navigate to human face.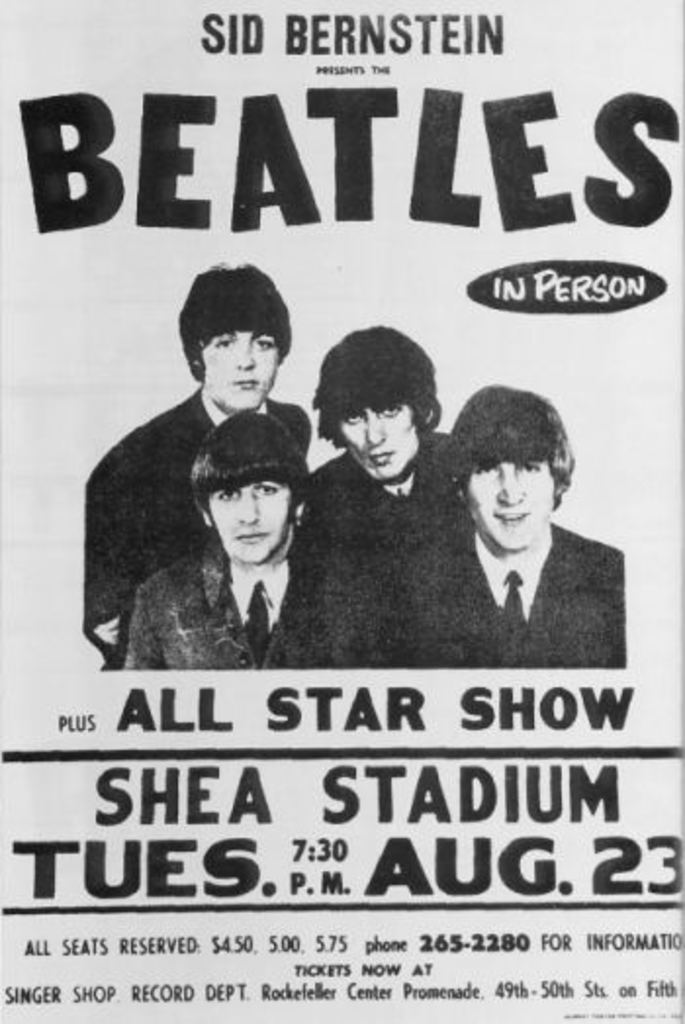
Navigation target: bbox(200, 474, 286, 556).
